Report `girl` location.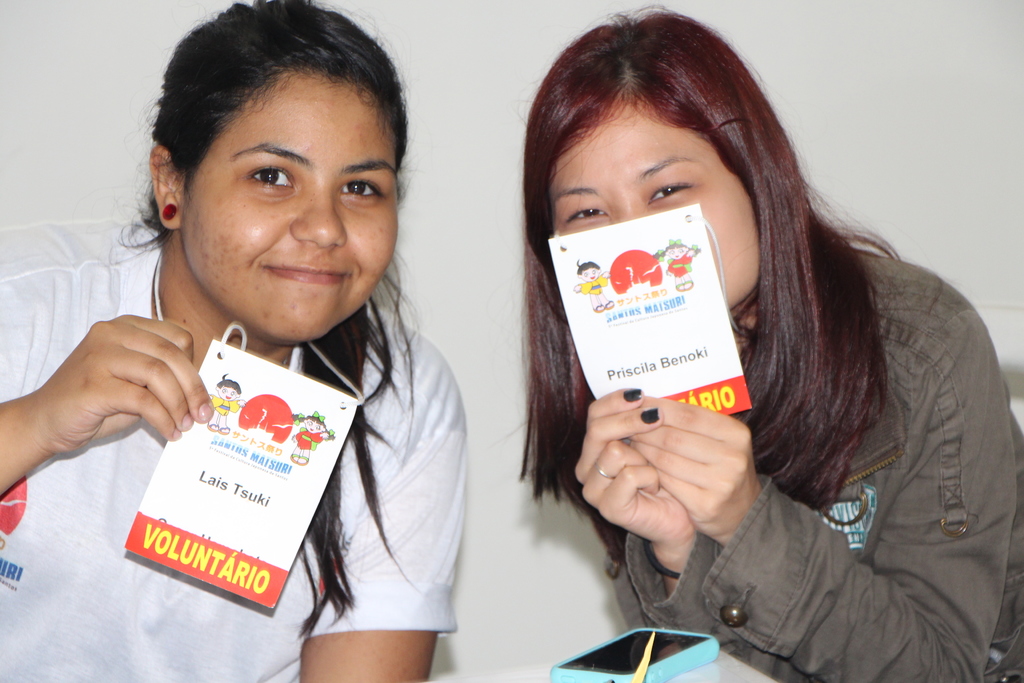
Report: 523,1,1022,682.
